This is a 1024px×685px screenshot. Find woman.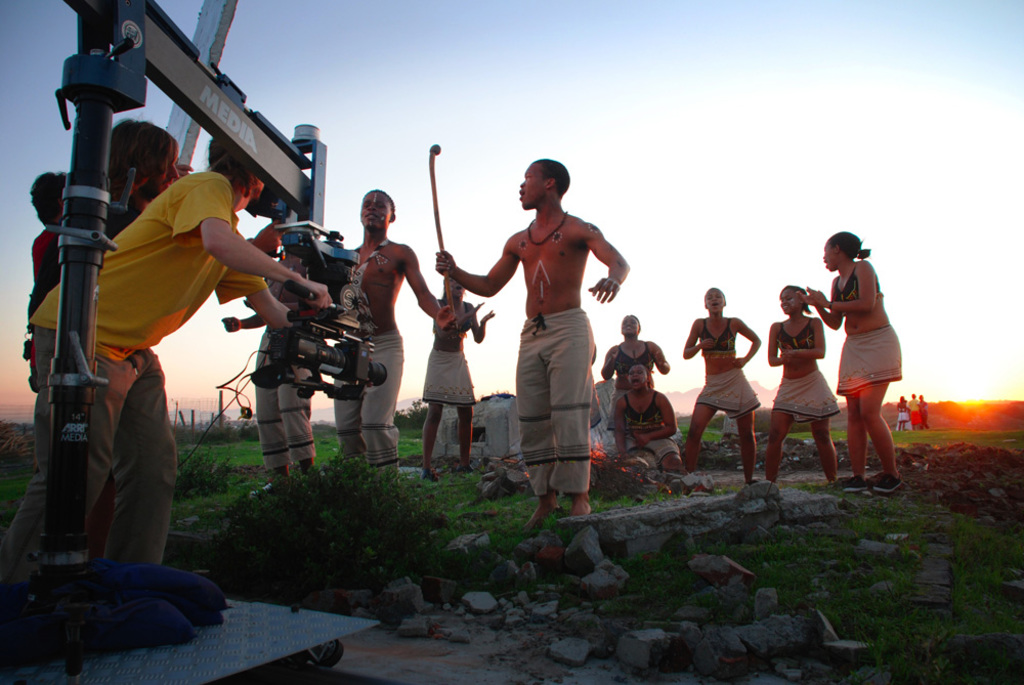
Bounding box: locate(809, 232, 909, 496).
